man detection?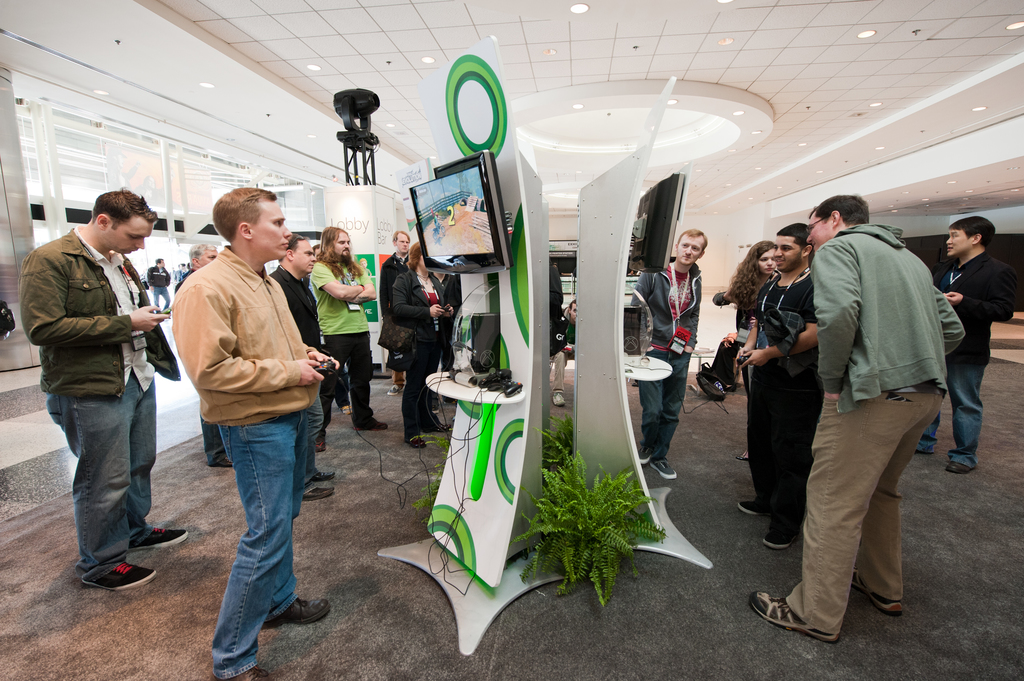
detection(547, 298, 581, 408)
